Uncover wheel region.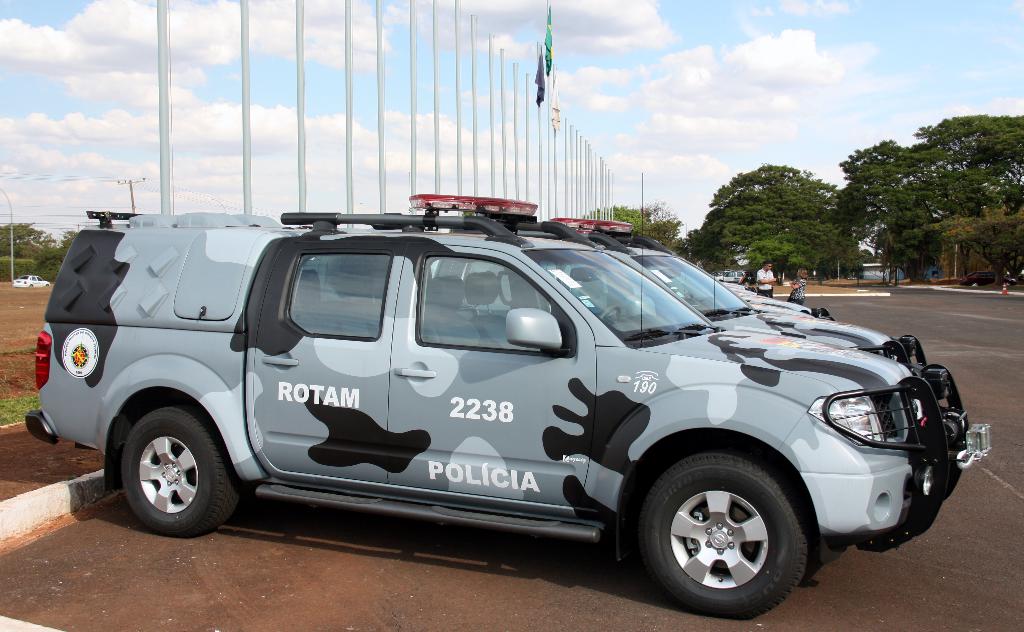
Uncovered: rect(641, 456, 812, 618).
